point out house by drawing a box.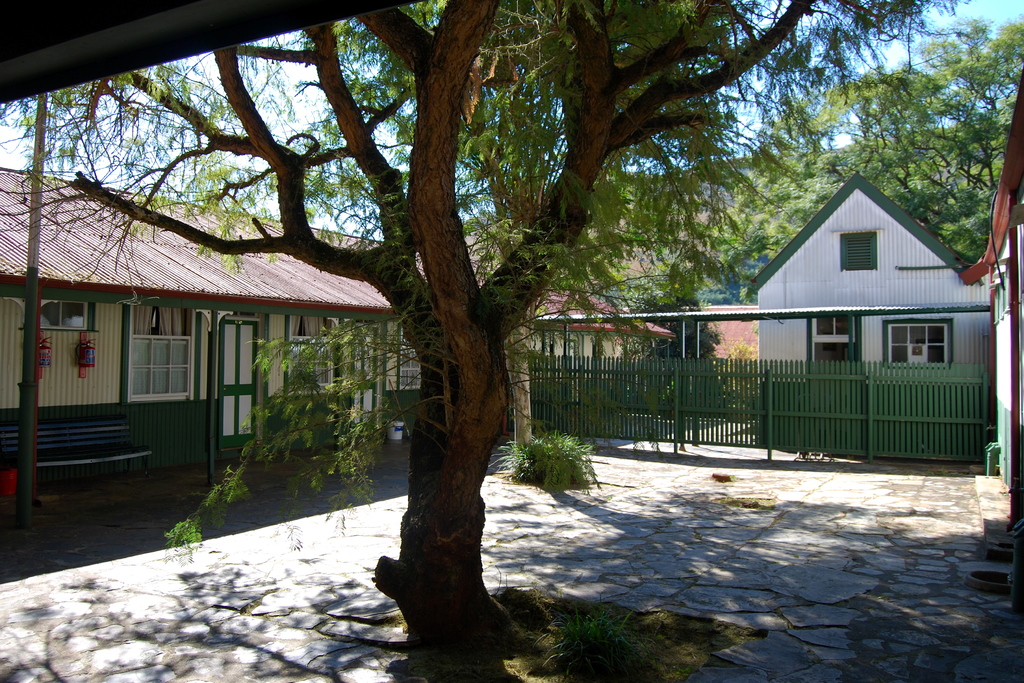
rect(0, 160, 684, 508).
